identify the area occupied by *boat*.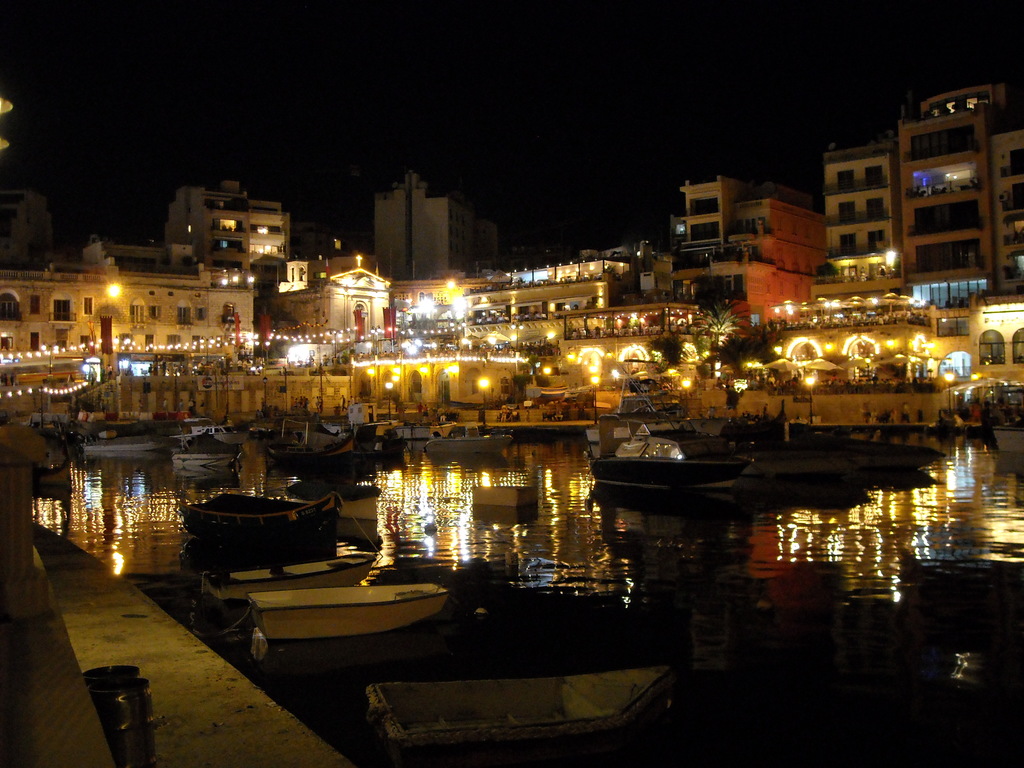
Area: <bbox>175, 487, 345, 544</bbox>.
